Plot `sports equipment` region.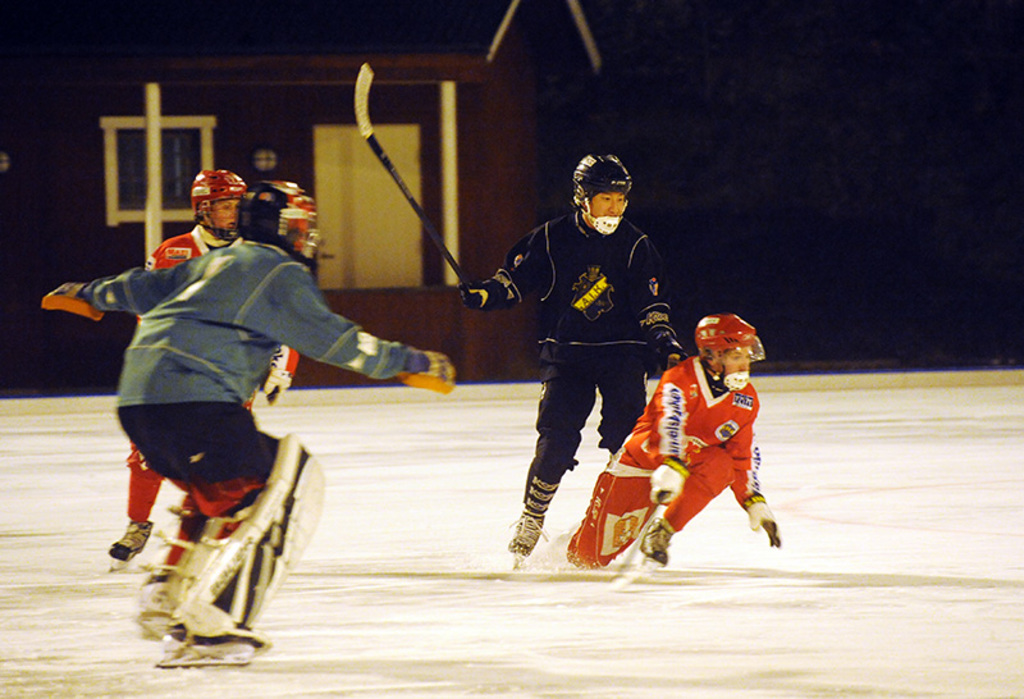
Plotted at [399,347,460,398].
